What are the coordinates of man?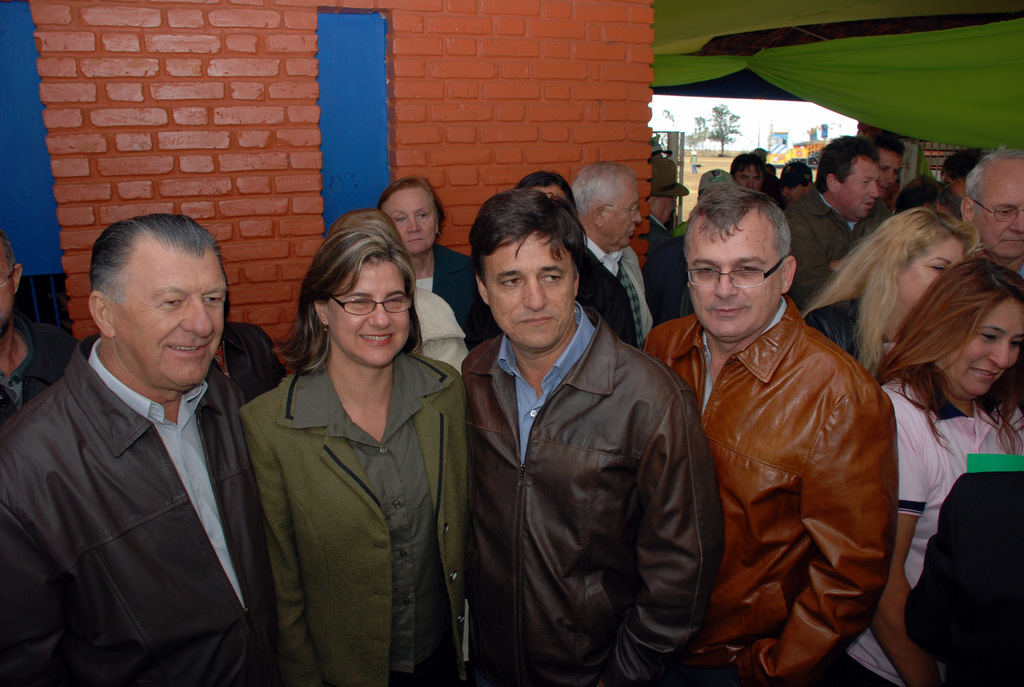
[left=460, top=189, right=728, bottom=686].
